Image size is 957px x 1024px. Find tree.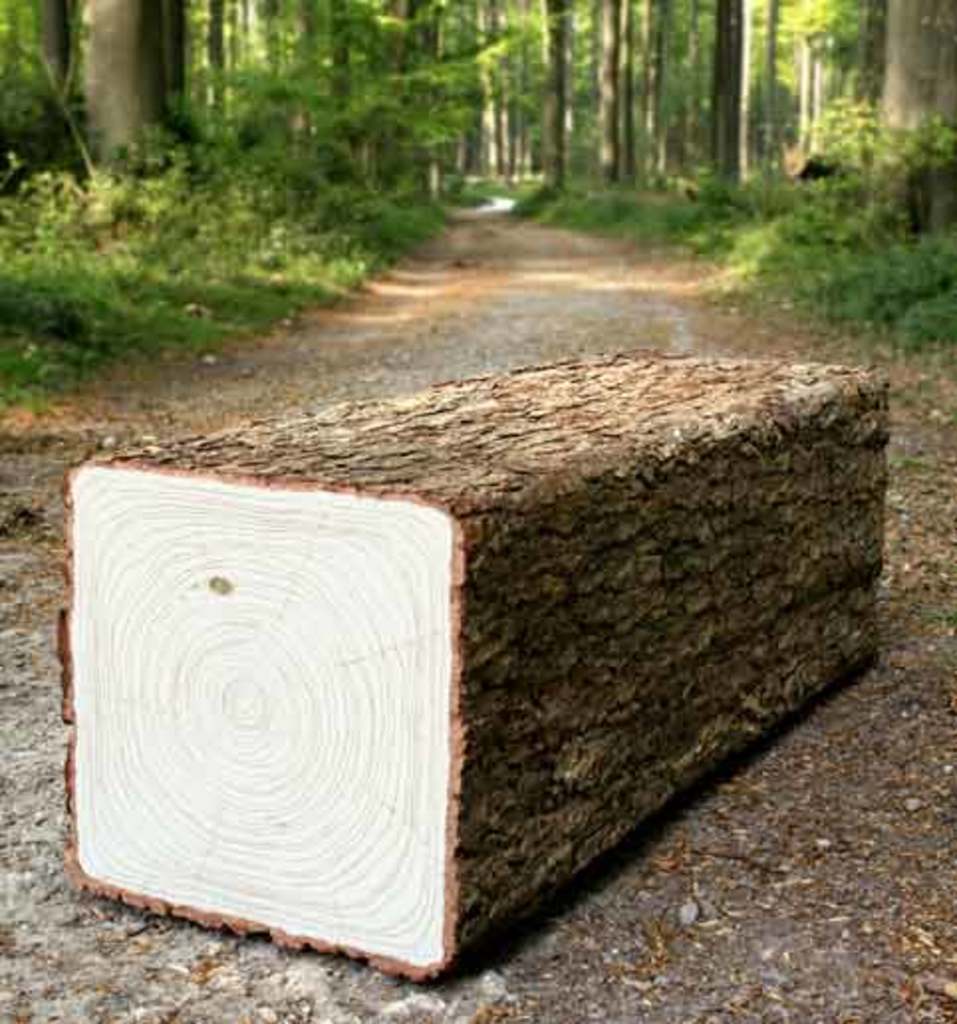
516, 0, 576, 191.
